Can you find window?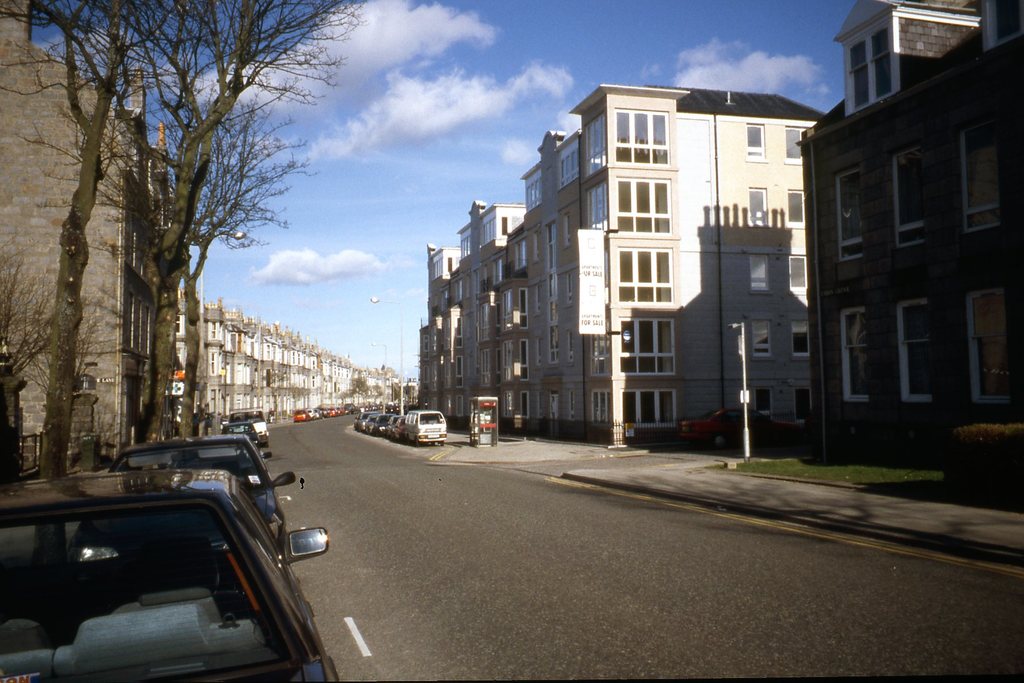
Yes, bounding box: <region>624, 316, 676, 372</region>.
